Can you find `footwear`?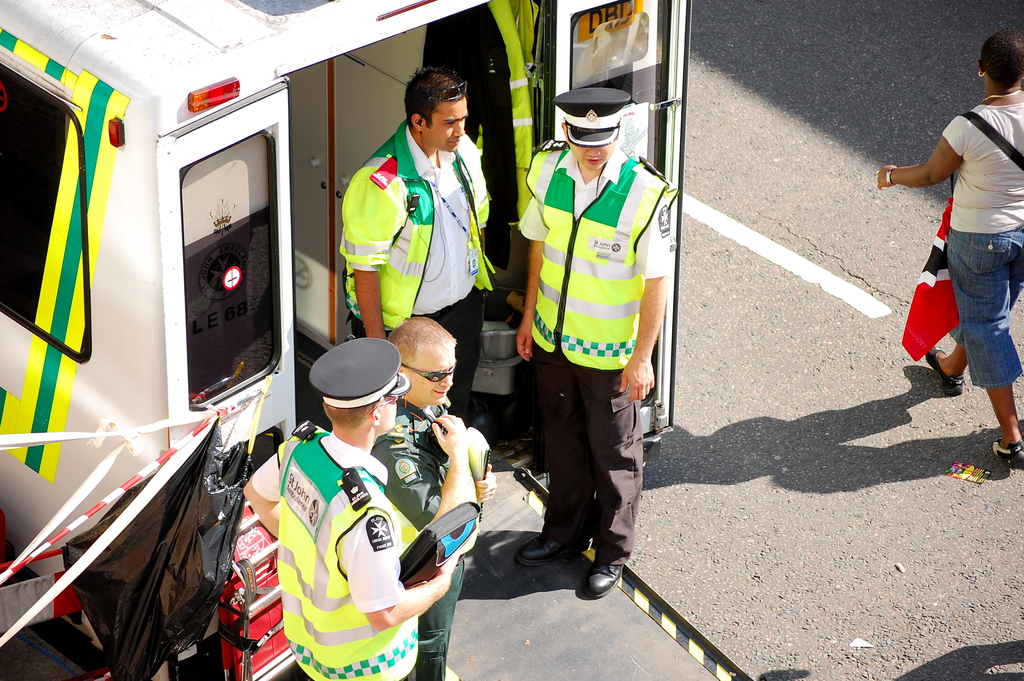
Yes, bounding box: (left=990, top=435, right=1023, bottom=466).
